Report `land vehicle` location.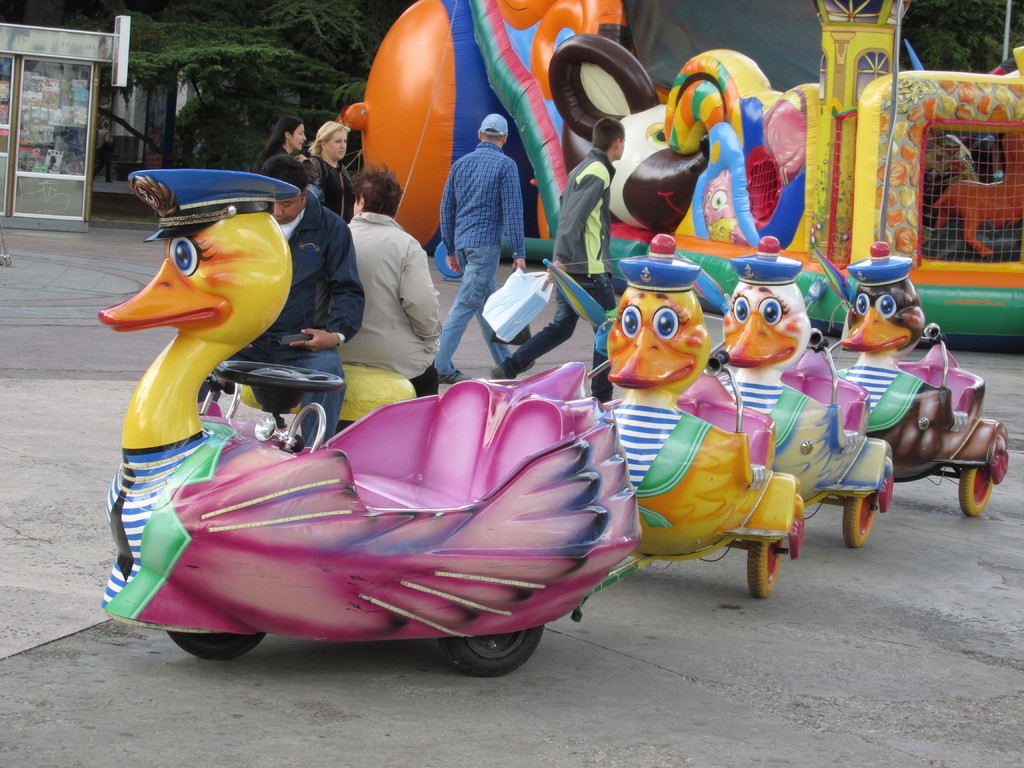
Report: {"x1": 705, "y1": 233, "x2": 899, "y2": 554}.
